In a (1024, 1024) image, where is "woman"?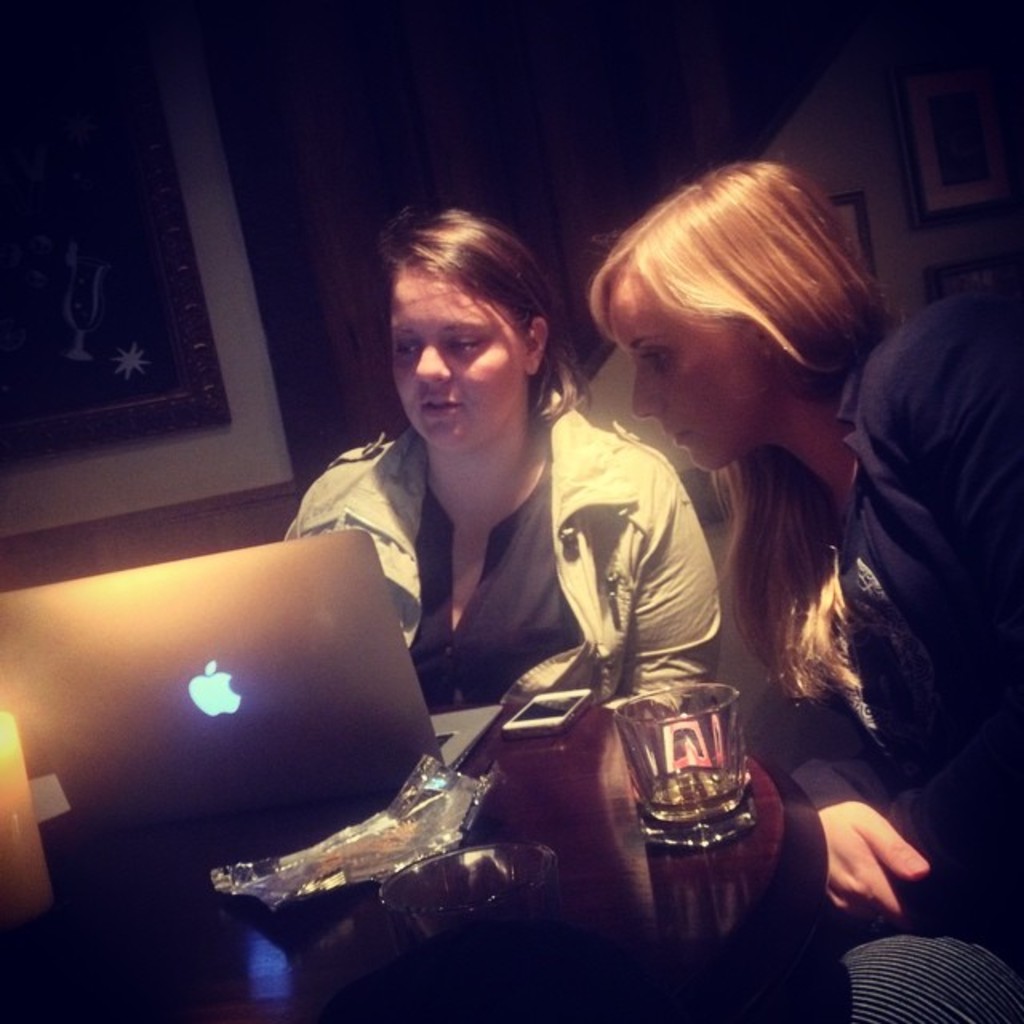
BBox(586, 189, 970, 918).
